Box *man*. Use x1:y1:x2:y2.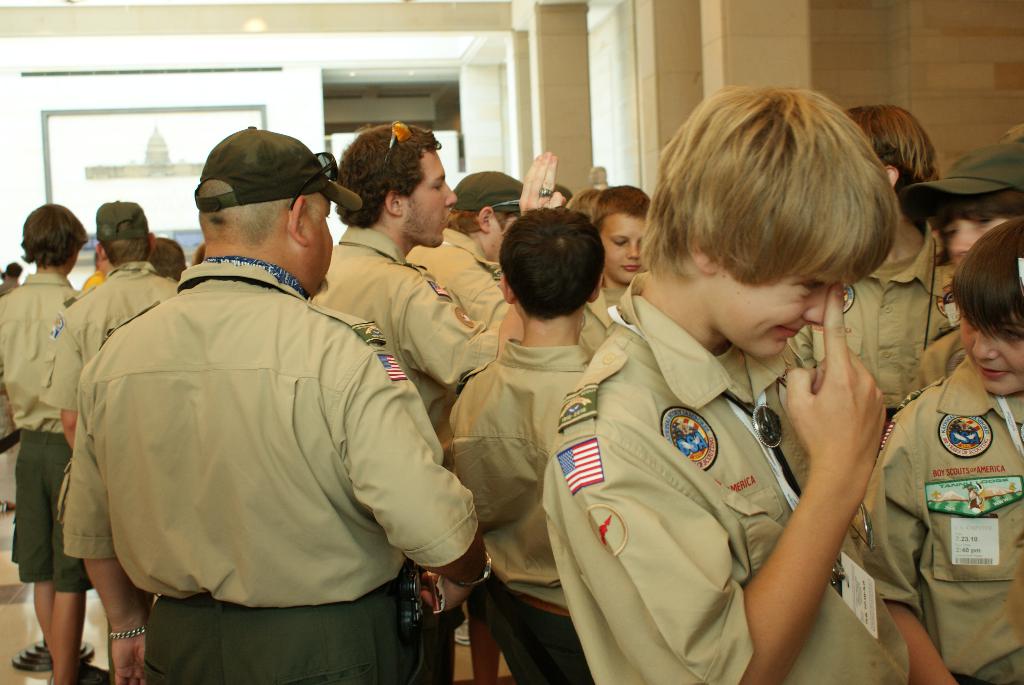
38:197:179:684.
